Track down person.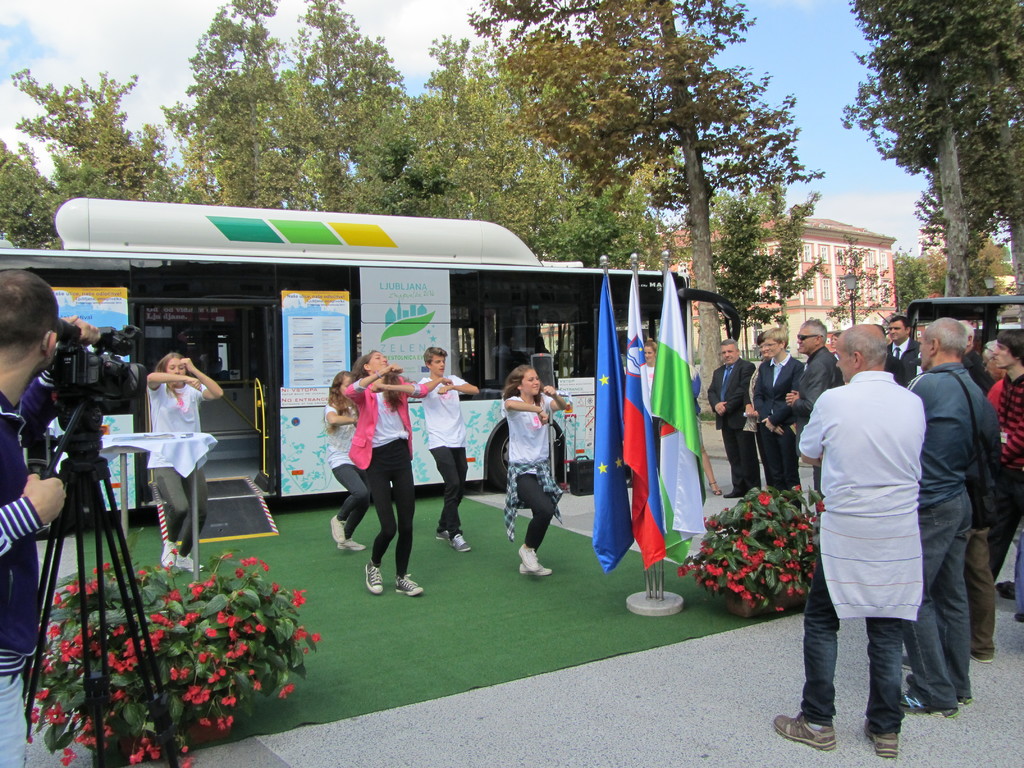
Tracked to <bbox>342, 349, 435, 597</bbox>.
